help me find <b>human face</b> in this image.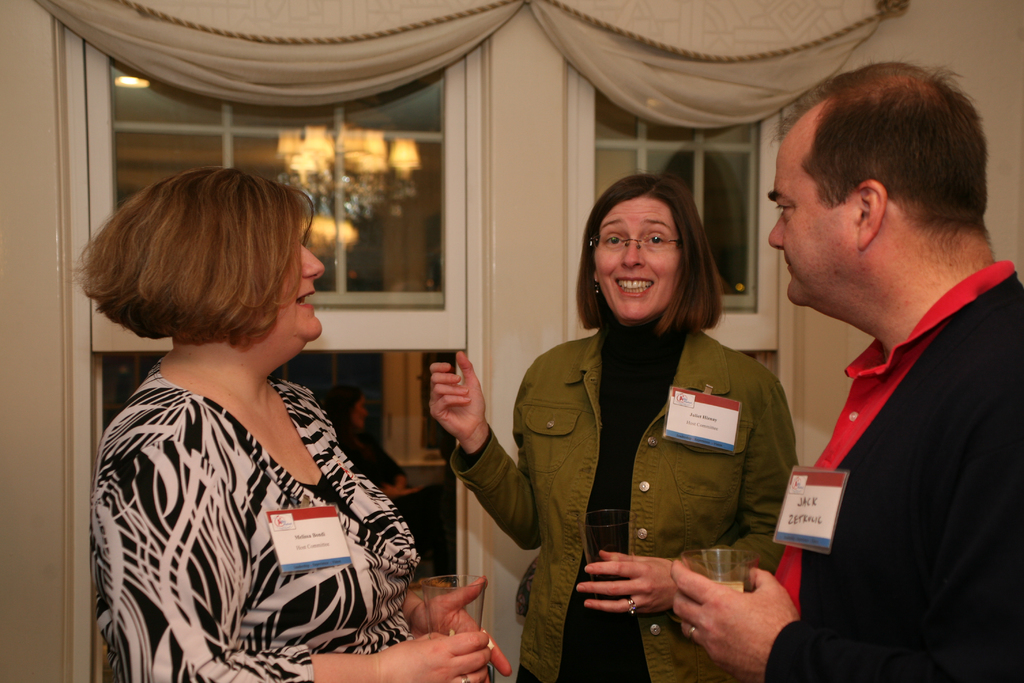
Found it: [left=254, top=215, right=328, bottom=342].
